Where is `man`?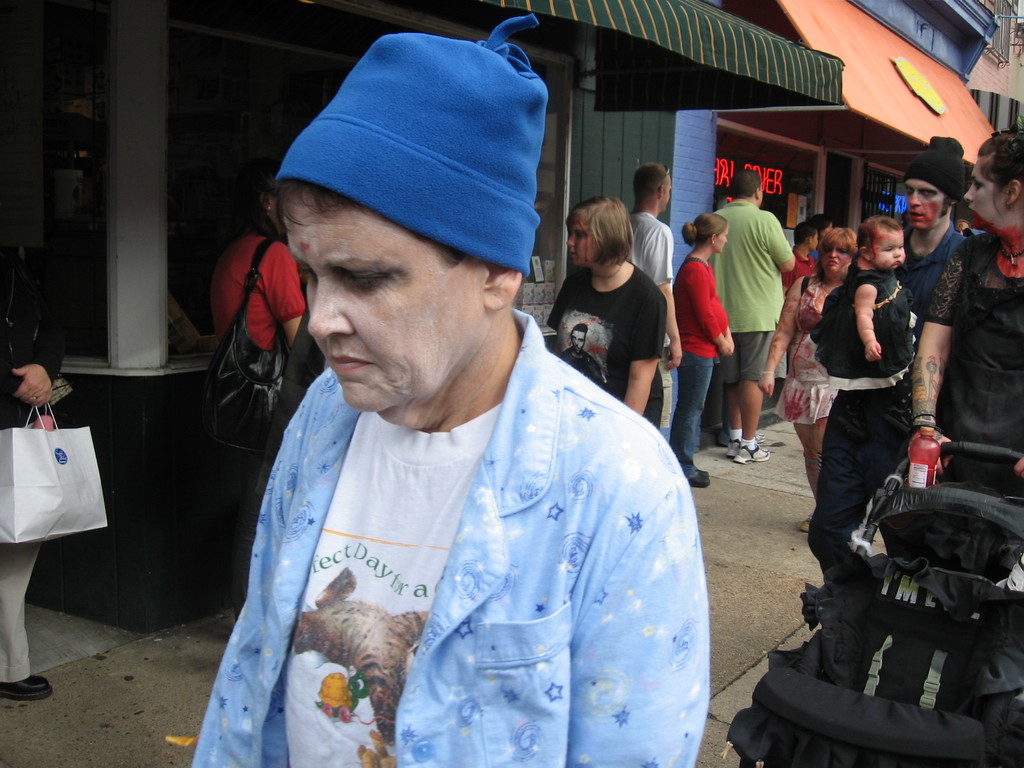
bbox=[629, 161, 681, 431].
